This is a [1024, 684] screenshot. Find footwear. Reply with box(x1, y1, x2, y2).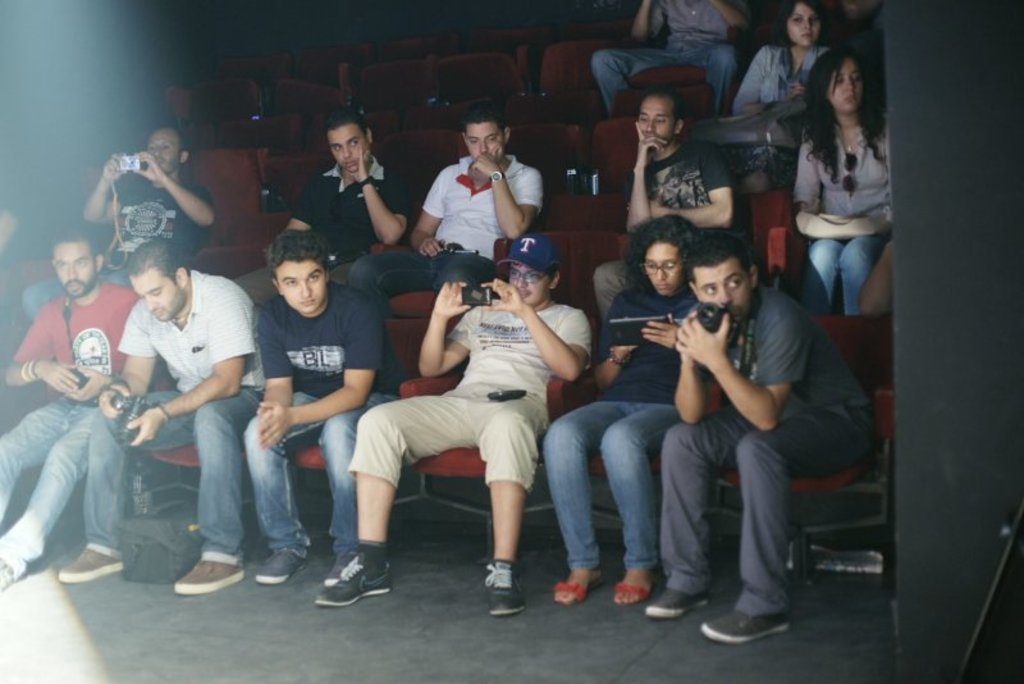
box(481, 562, 521, 616).
